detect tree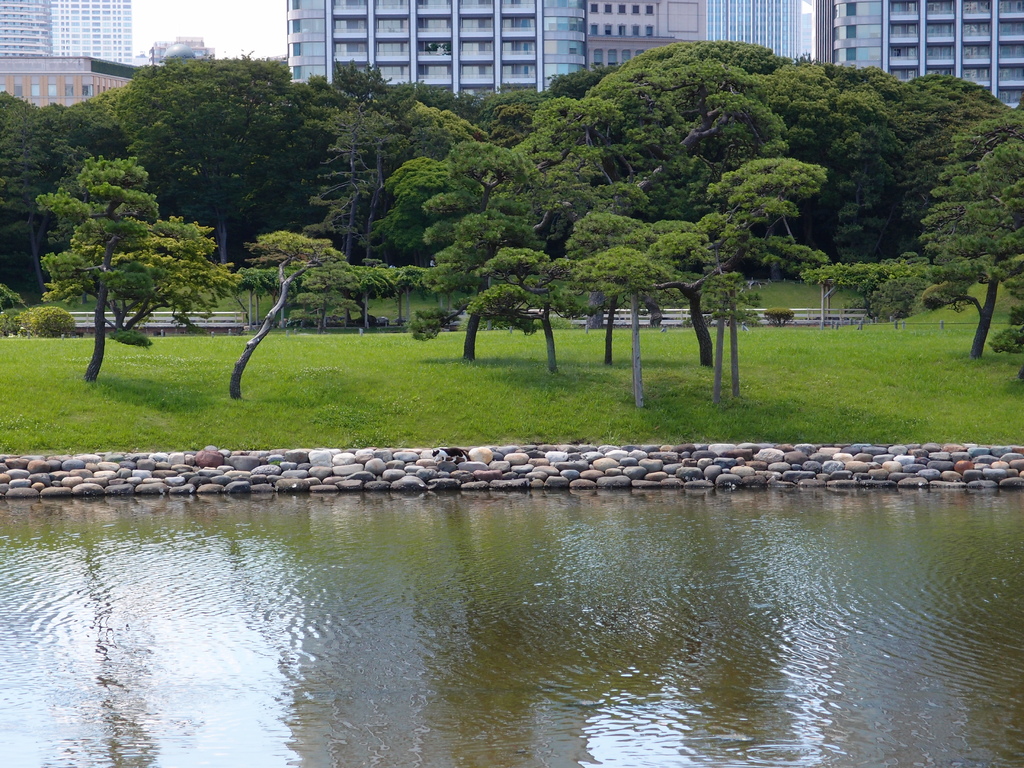
bbox=[44, 116, 222, 355]
